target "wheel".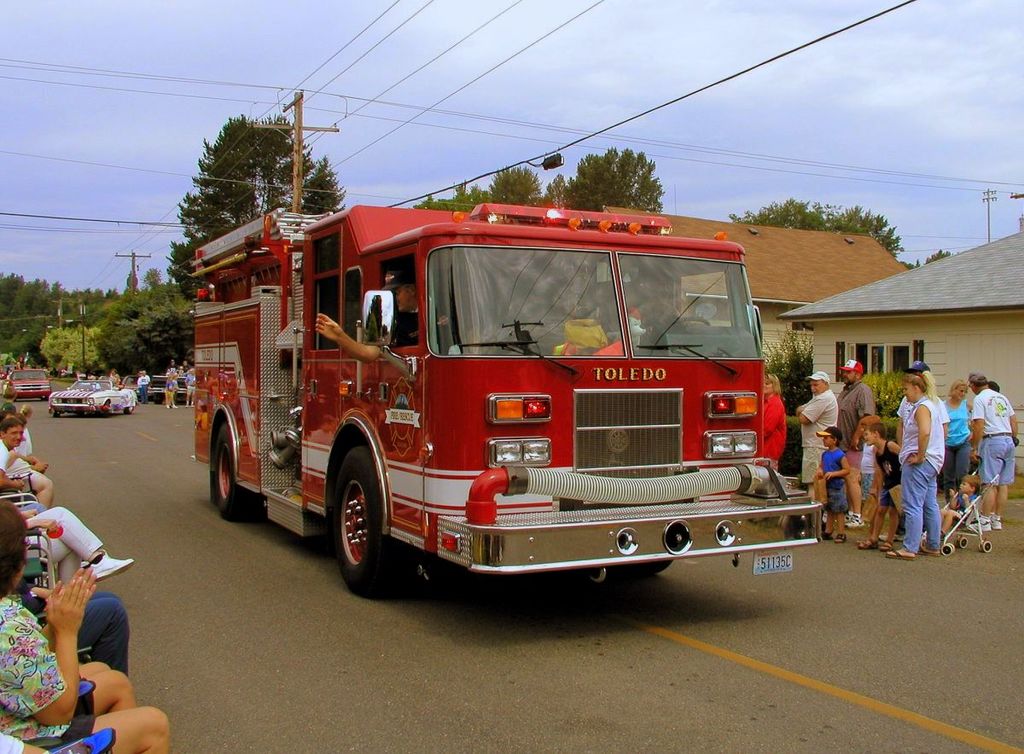
Target region: bbox=[666, 315, 711, 327].
